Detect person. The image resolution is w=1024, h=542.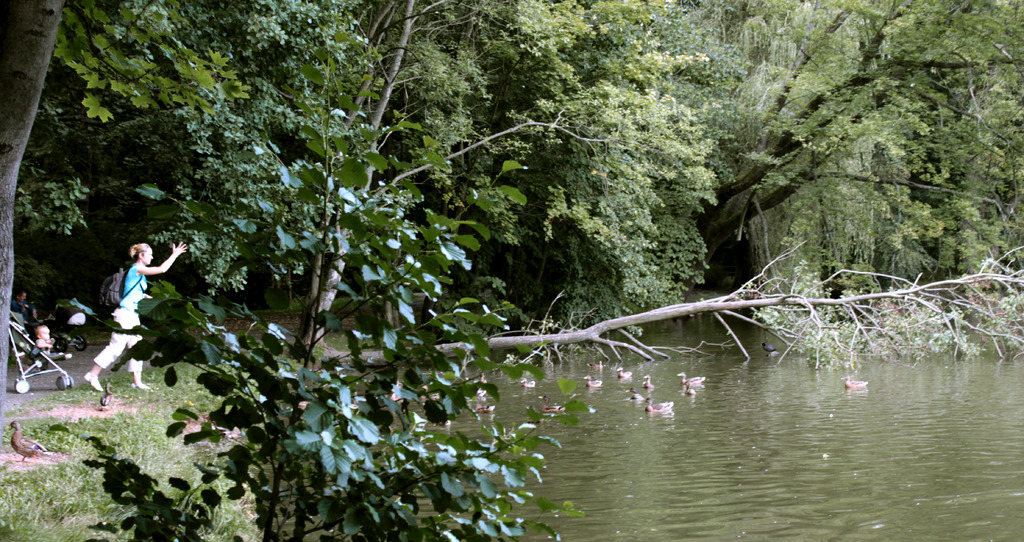
locate(33, 322, 77, 360).
